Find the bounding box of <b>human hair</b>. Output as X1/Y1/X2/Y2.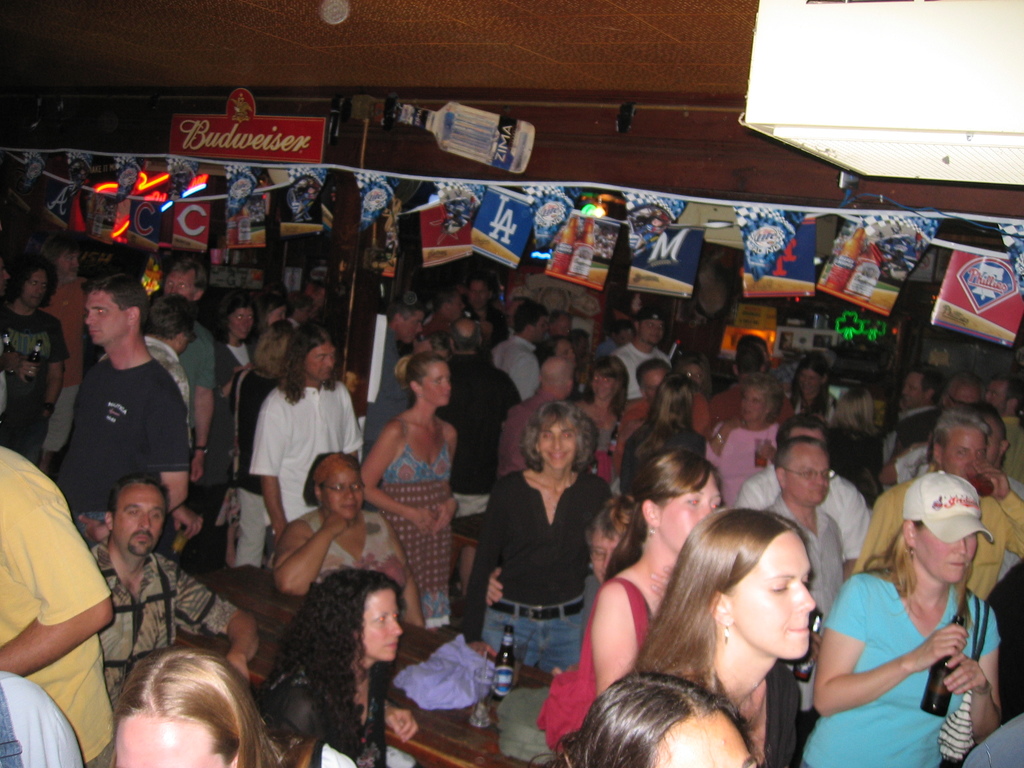
628/367/697/464.
